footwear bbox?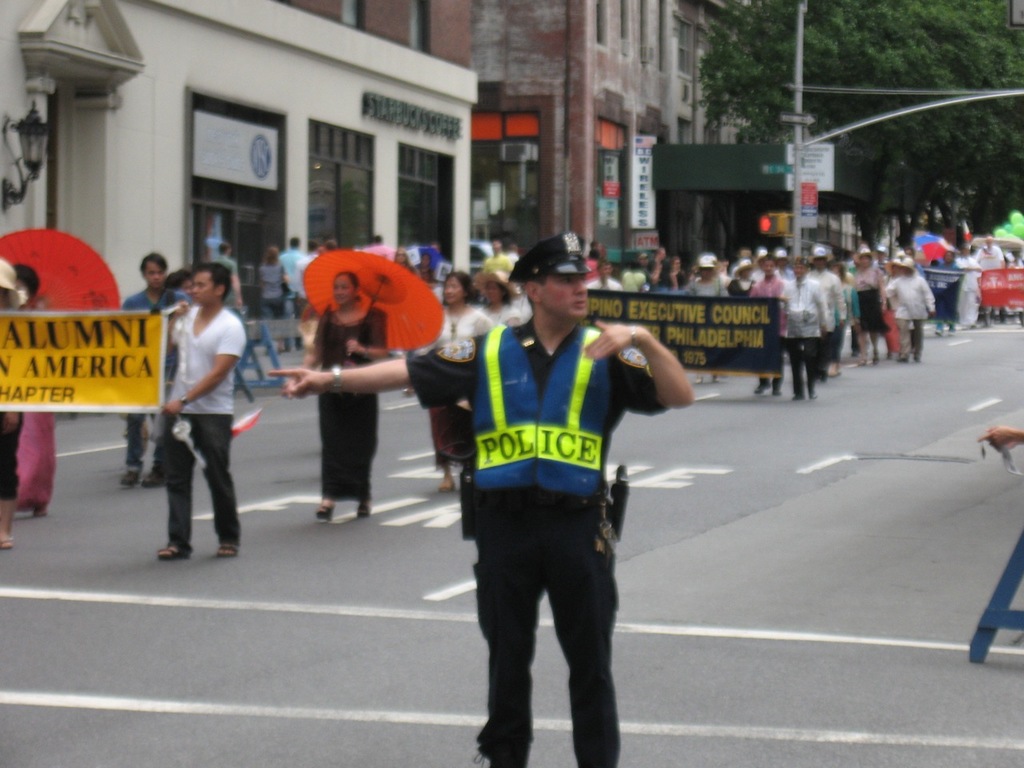
219, 535, 238, 559
